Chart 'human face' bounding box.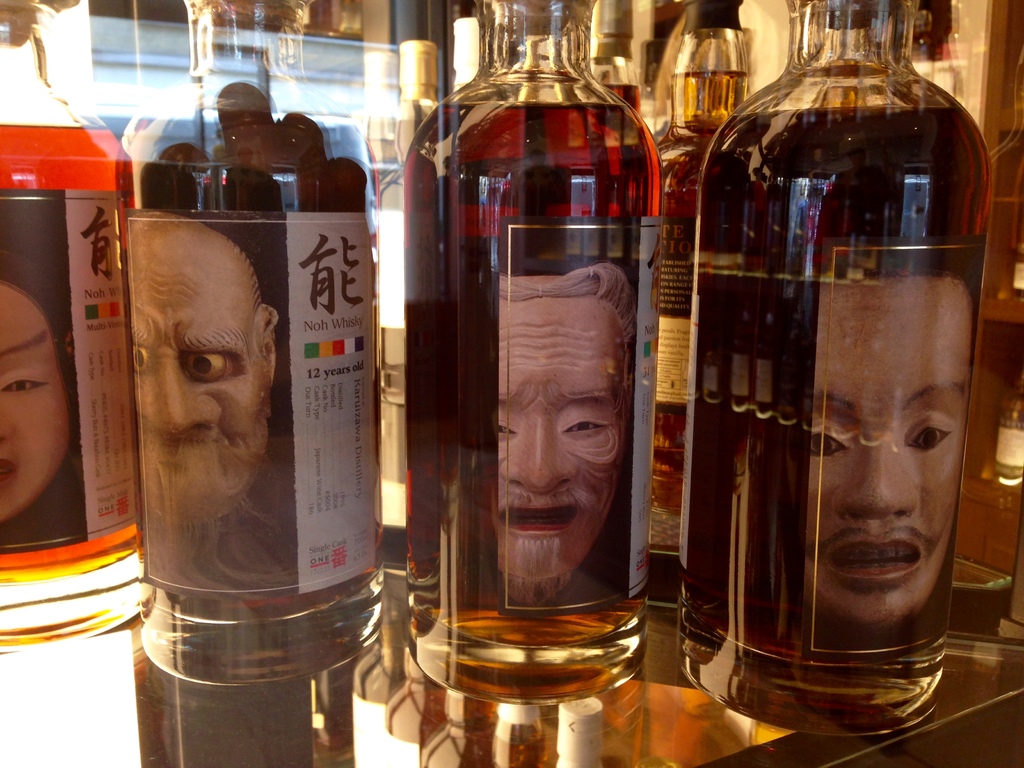
Charted: (132, 211, 260, 492).
